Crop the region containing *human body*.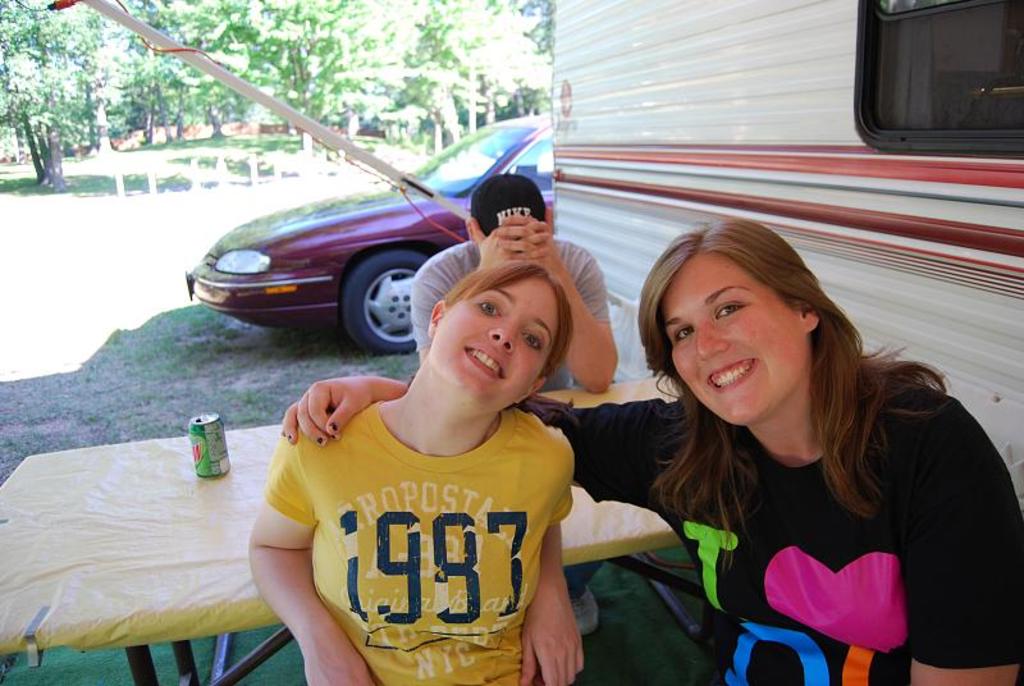
Crop region: bbox=[283, 214, 1023, 685].
